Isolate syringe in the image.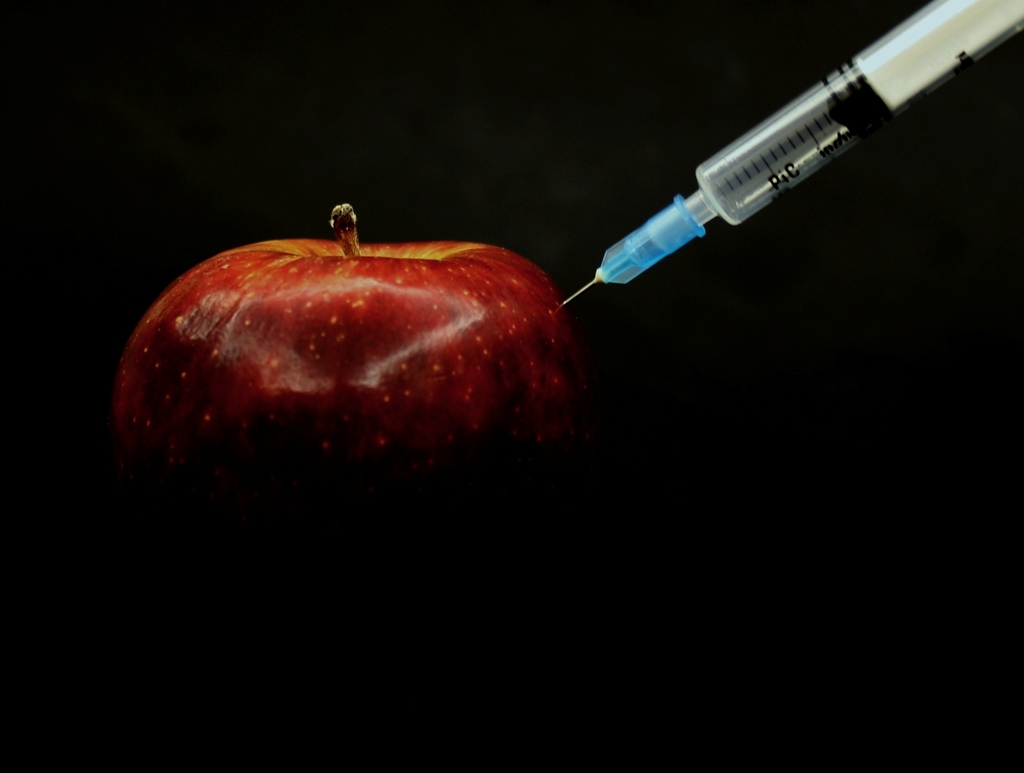
Isolated region: (560,0,1023,305).
